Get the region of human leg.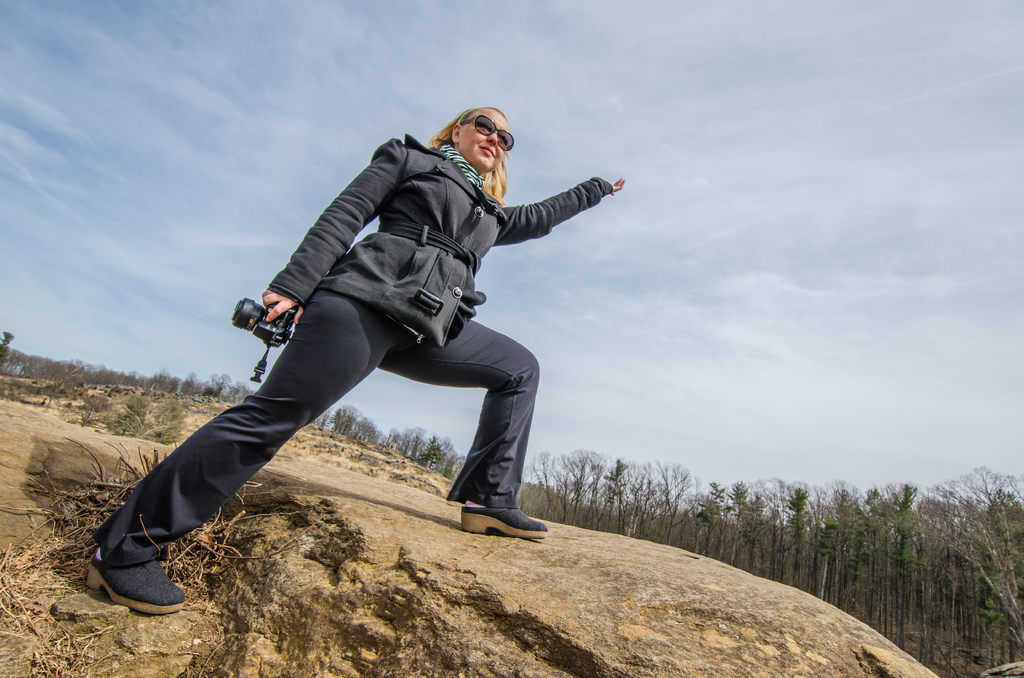
locate(383, 317, 547, 536).
